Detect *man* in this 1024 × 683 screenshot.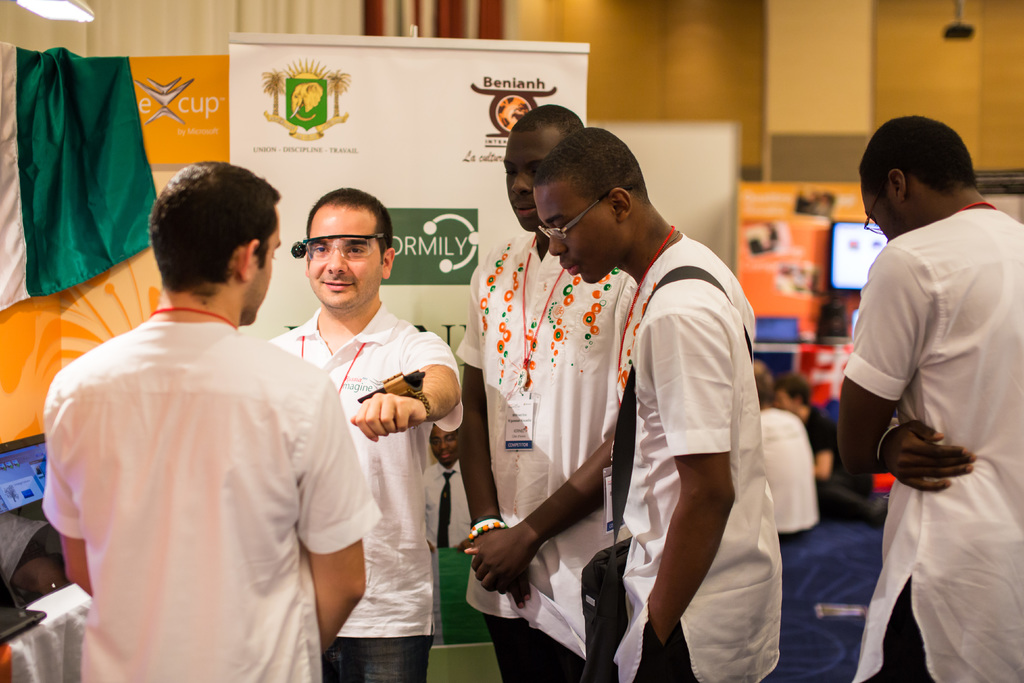
Detection: 420 425 470 548.
